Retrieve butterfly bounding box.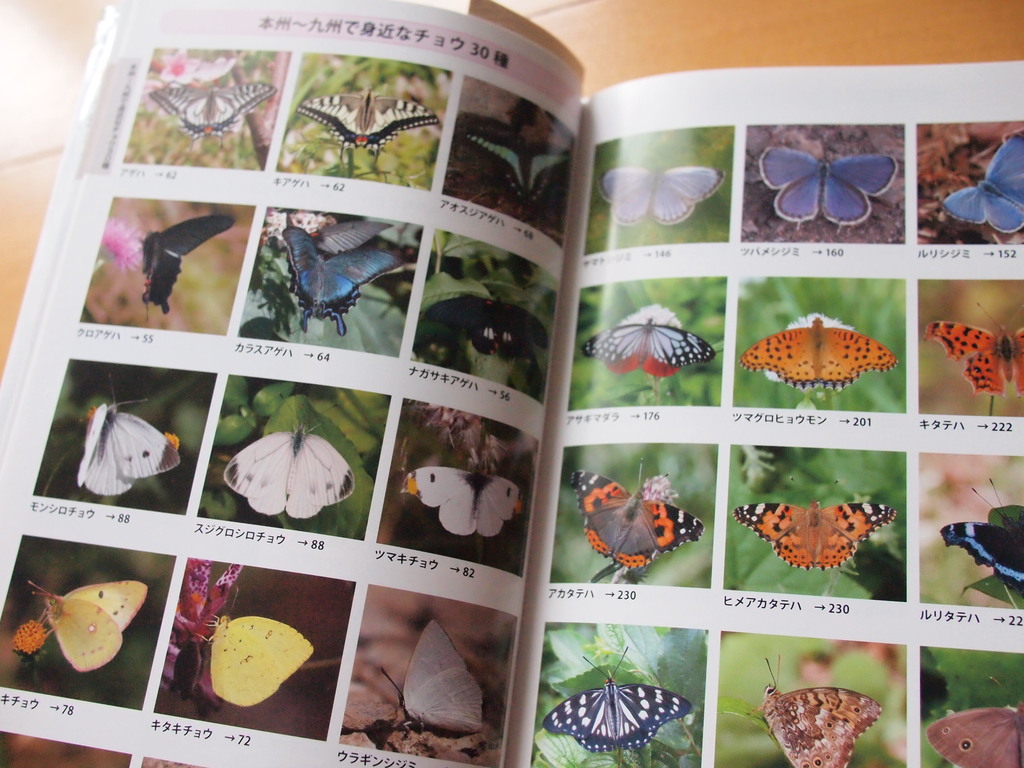
Bounding box: BBox(936, 135, 1023, 233).
